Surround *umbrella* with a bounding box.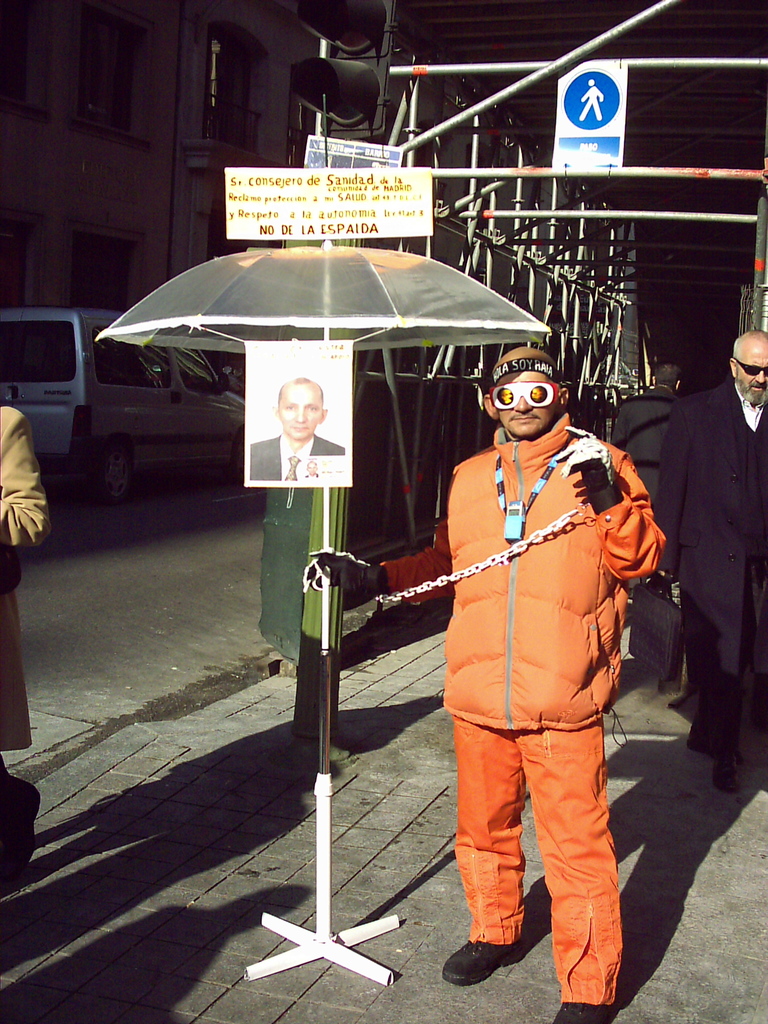
97,239,556,988.
